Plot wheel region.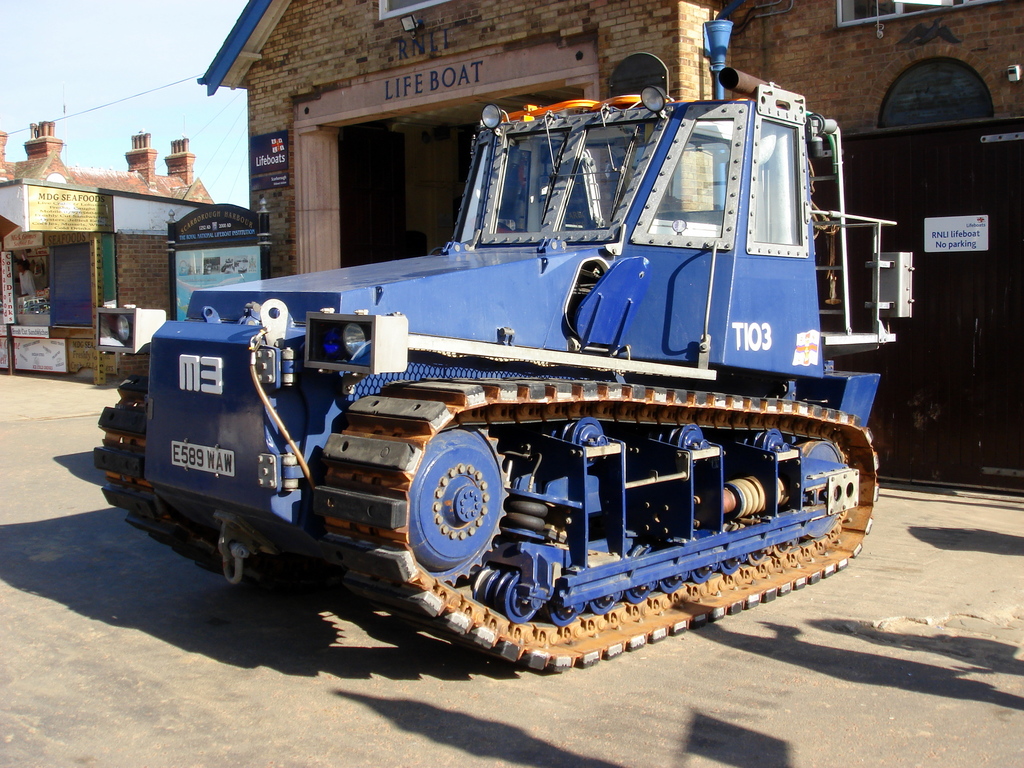
Plotted at x1=401 y1=420 x2=514 y2=583.
